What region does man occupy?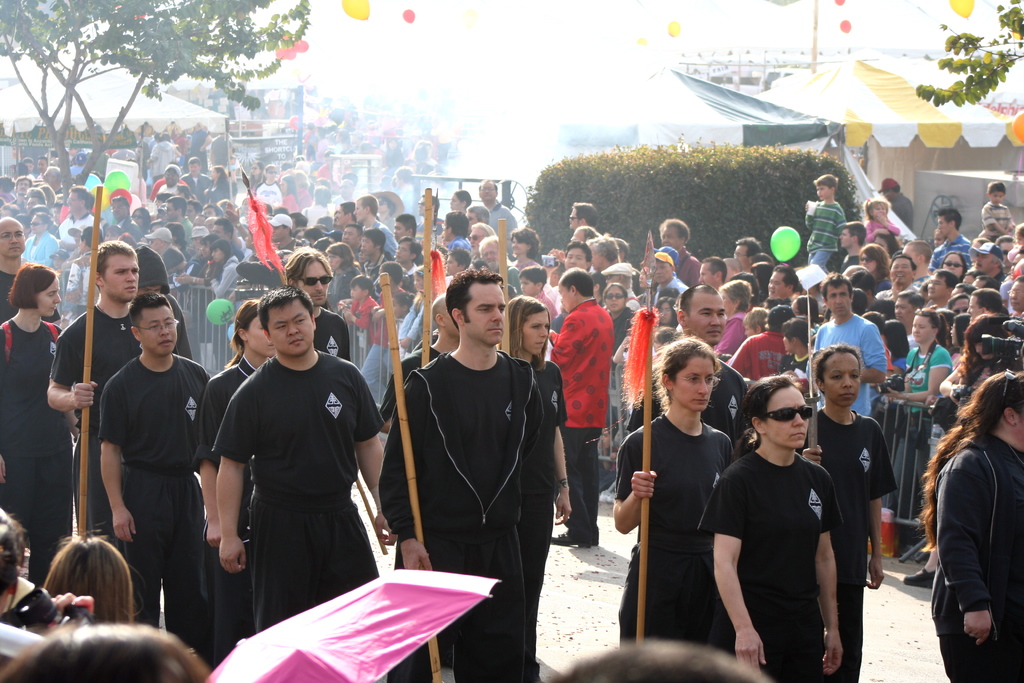
143 226 173 258.
